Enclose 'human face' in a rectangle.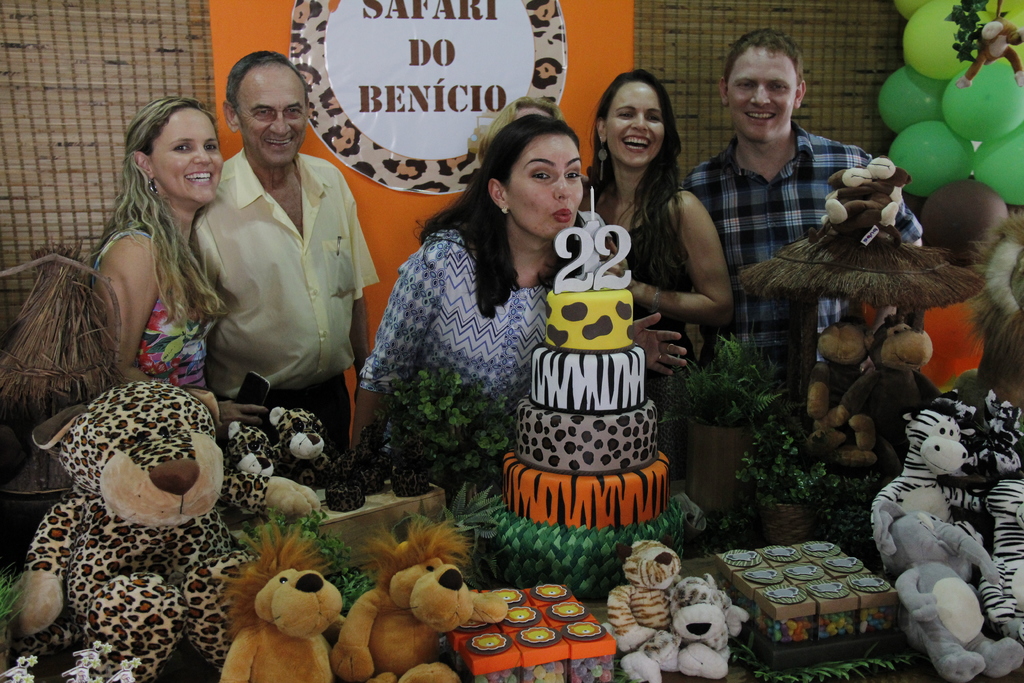
BBox(150, 105, 220, 204).
